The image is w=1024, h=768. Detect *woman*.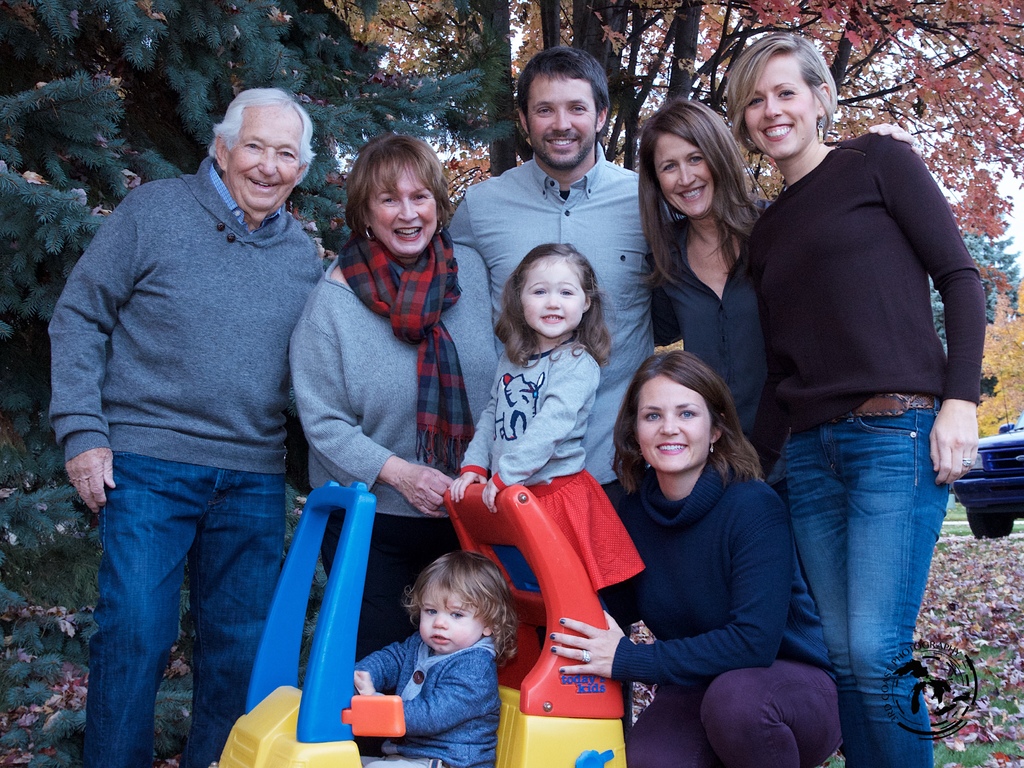
Detection: (left=547, top=349, right=844, bottom=767).
